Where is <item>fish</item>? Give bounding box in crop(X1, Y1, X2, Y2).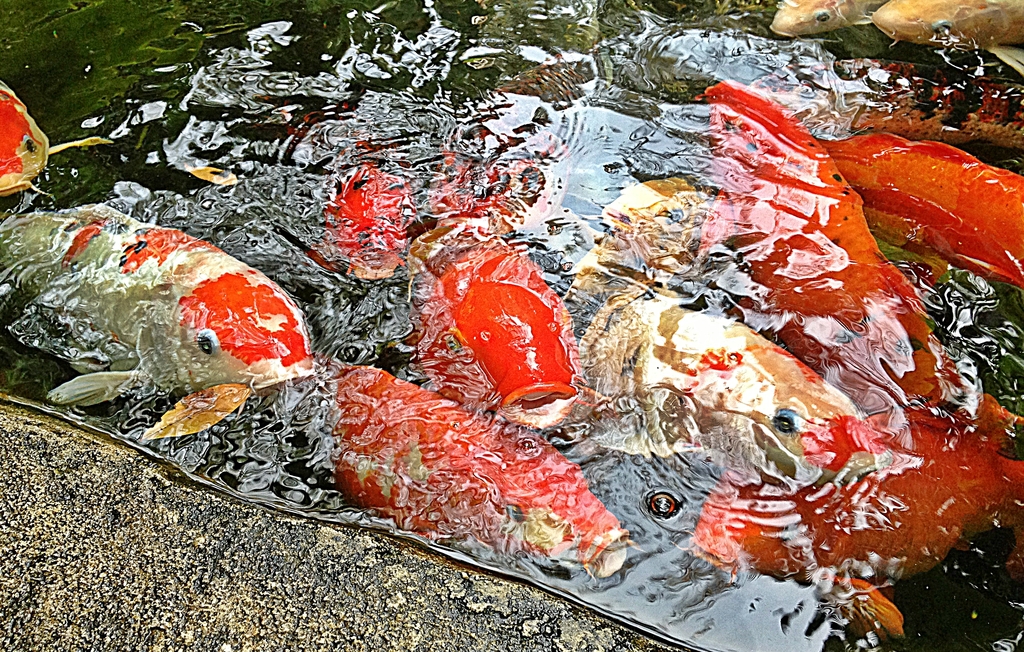
crop(585, 300, 860, 454).
